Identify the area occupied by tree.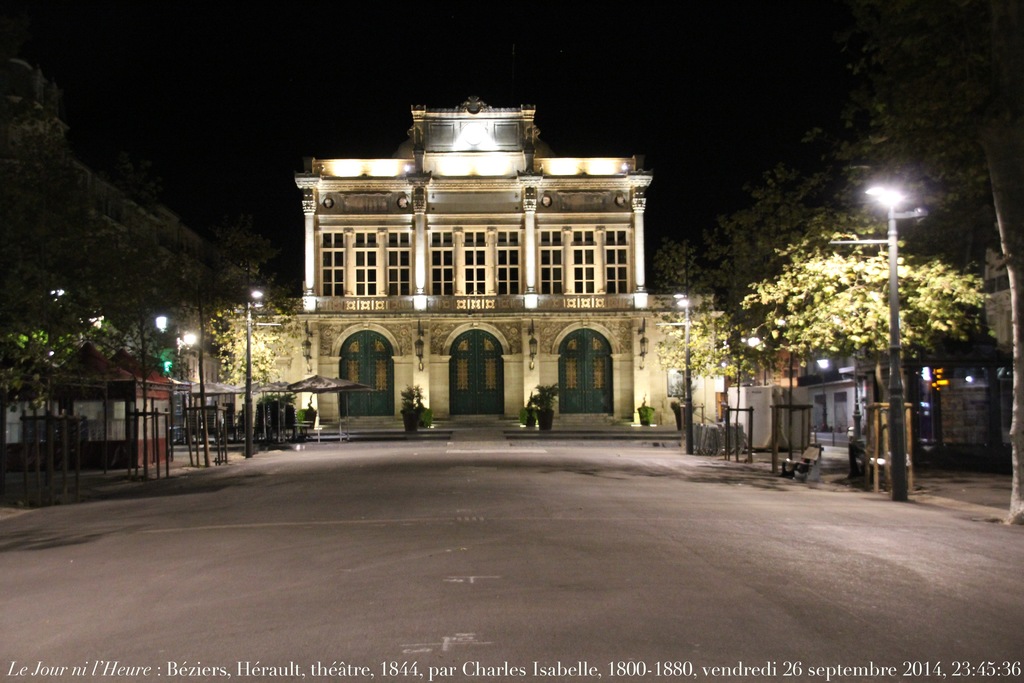
Area: locate(81, 235, 205, 470).
